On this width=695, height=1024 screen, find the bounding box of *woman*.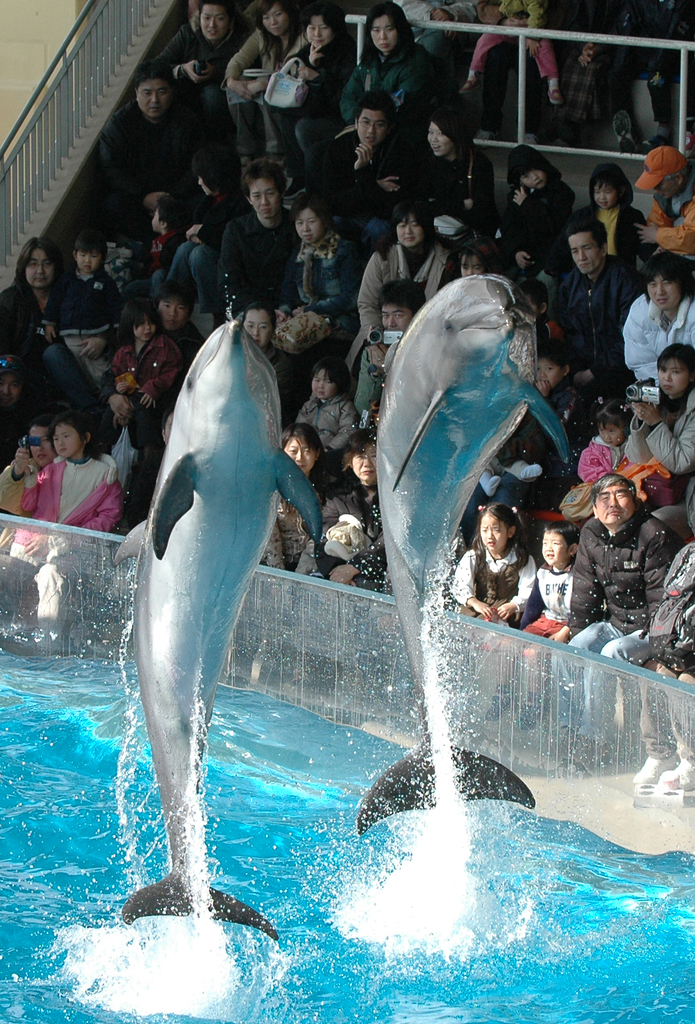
Bounding box: 342 200 458 376.
